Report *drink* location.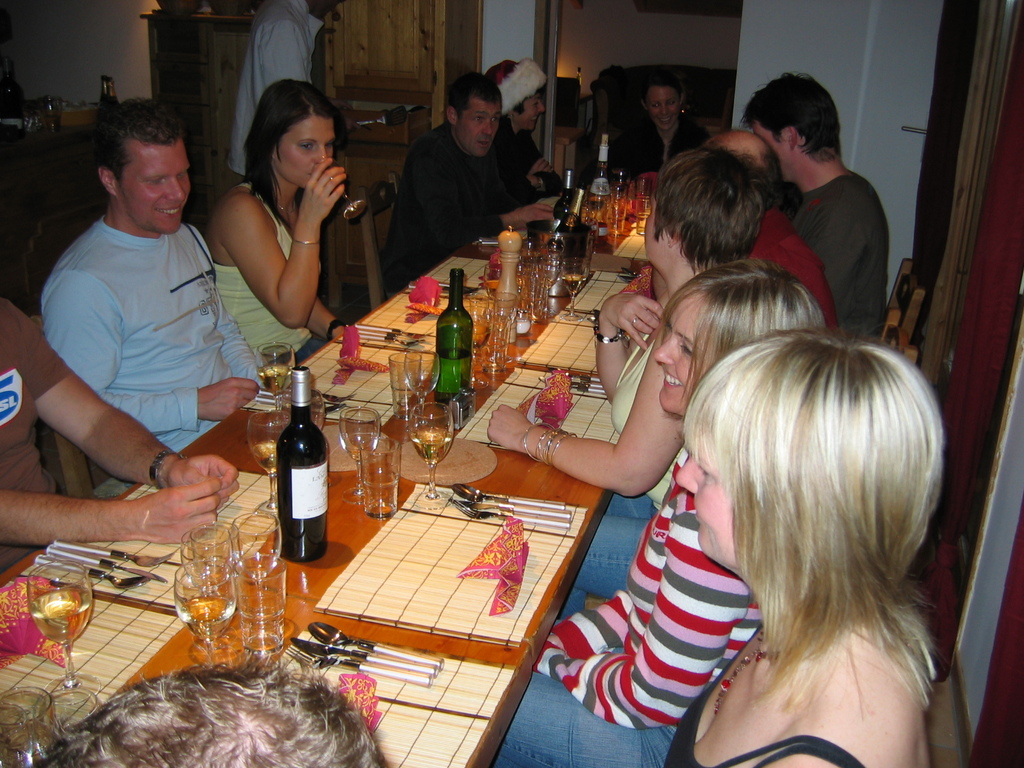
Report: {"left": 177, "top": 598, "right": 233, "bottom": 639}.
